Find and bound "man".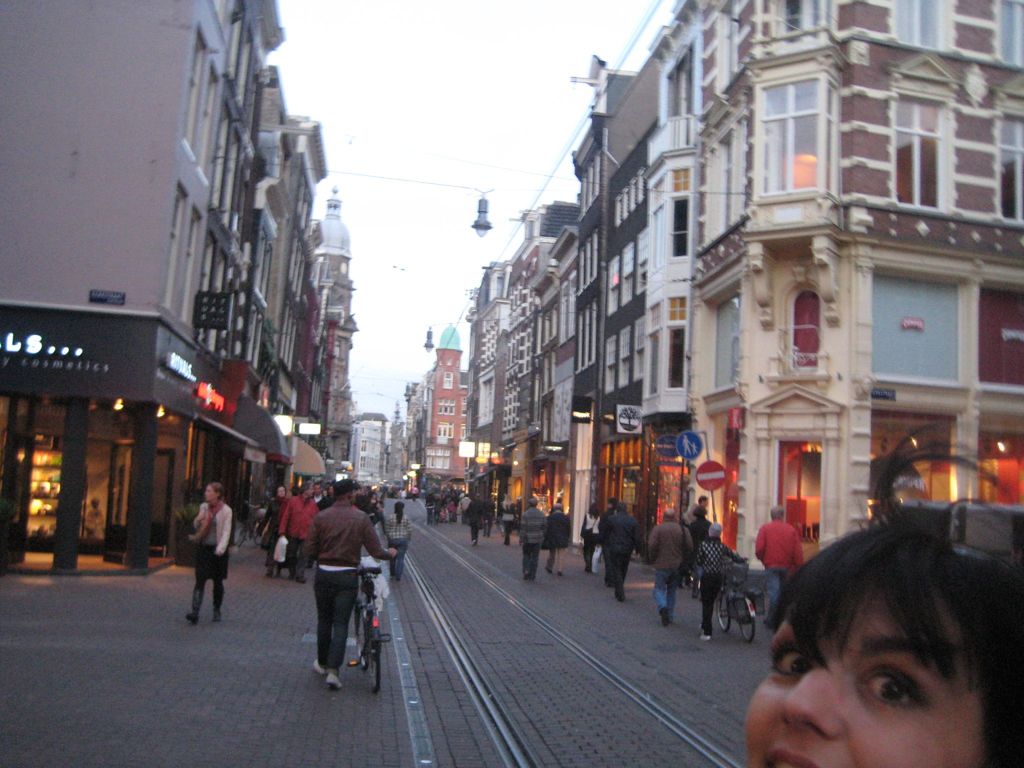
Bound: select_region(604, 498, 644, 600).
